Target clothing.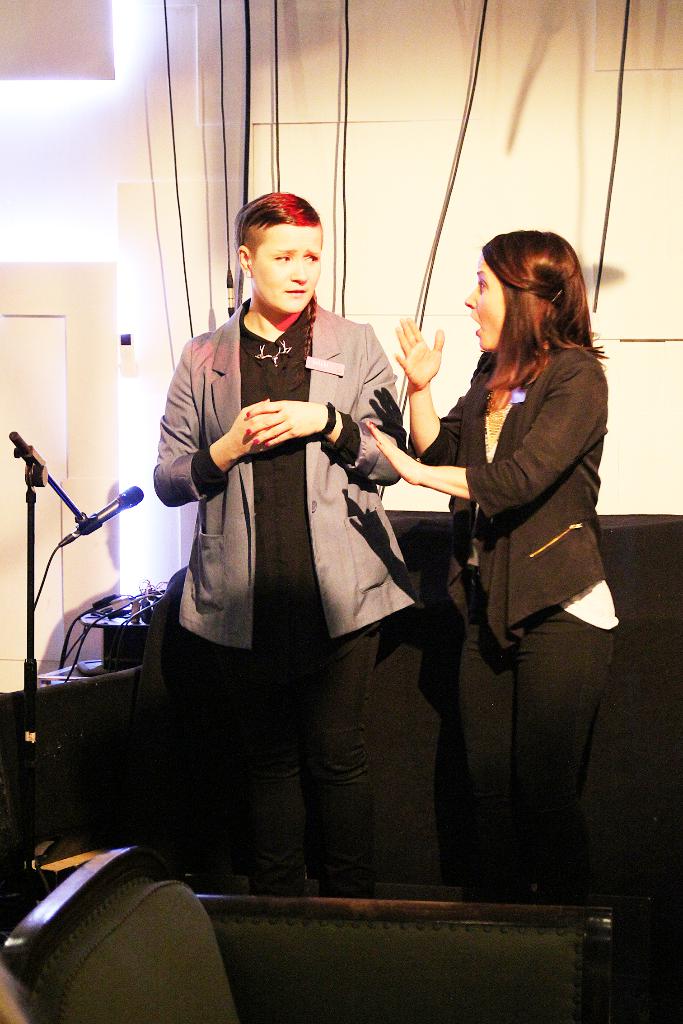
Target region: 416/340/618/836.
